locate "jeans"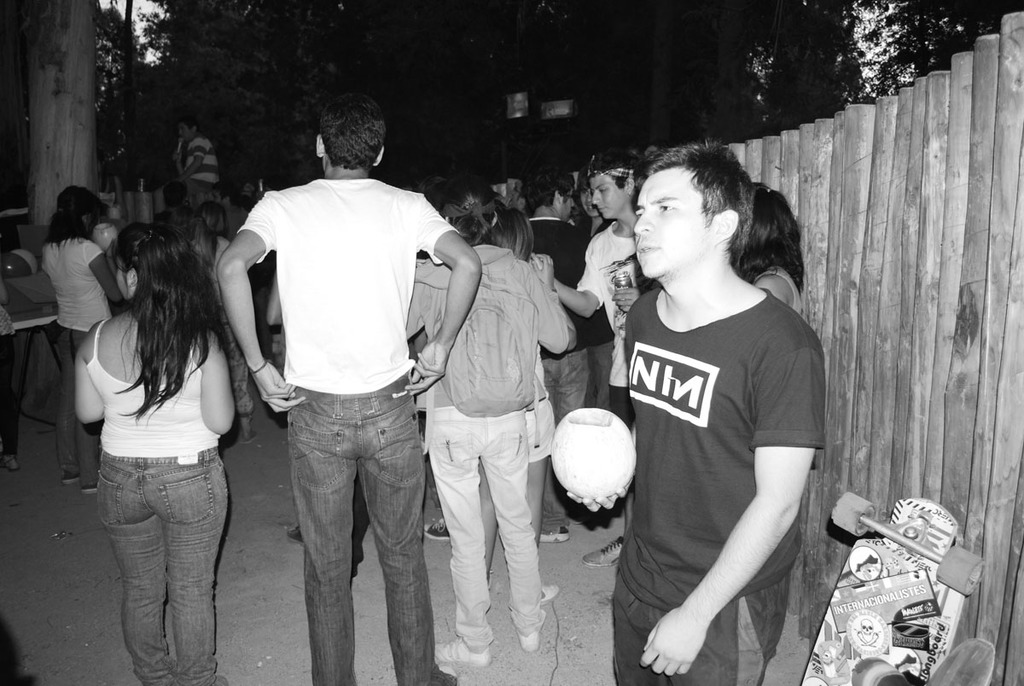
pyautogui.locateOnScreen(51, 327, 96, 492)
